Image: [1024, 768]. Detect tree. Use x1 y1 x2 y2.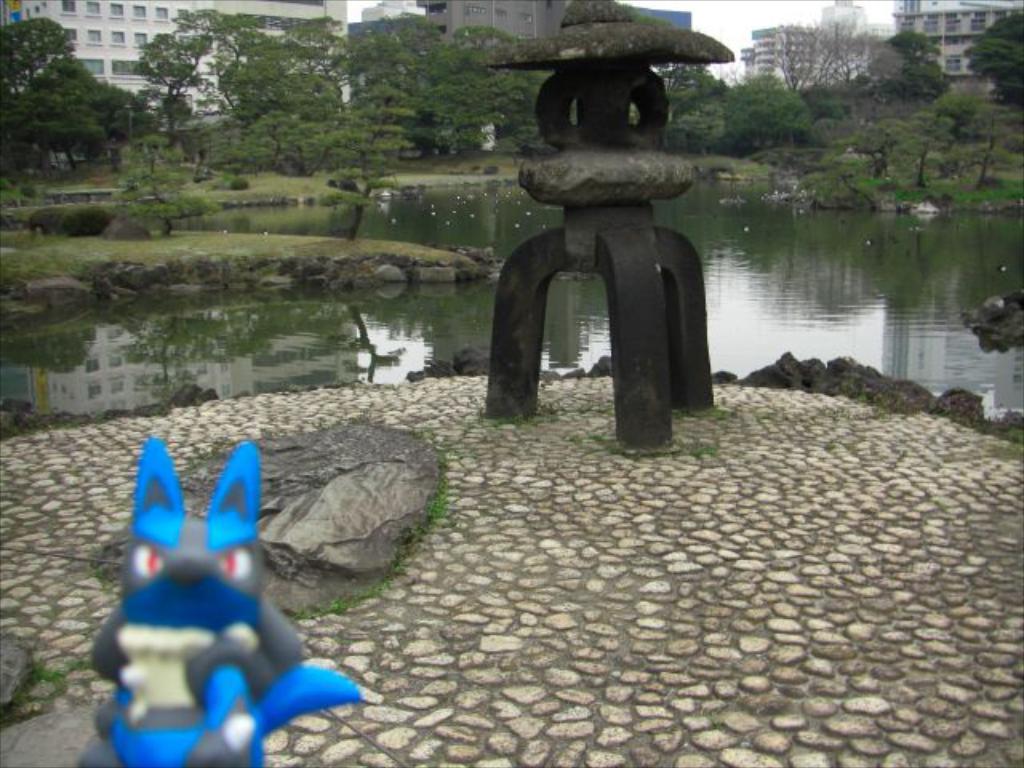
0 18 120 174.
